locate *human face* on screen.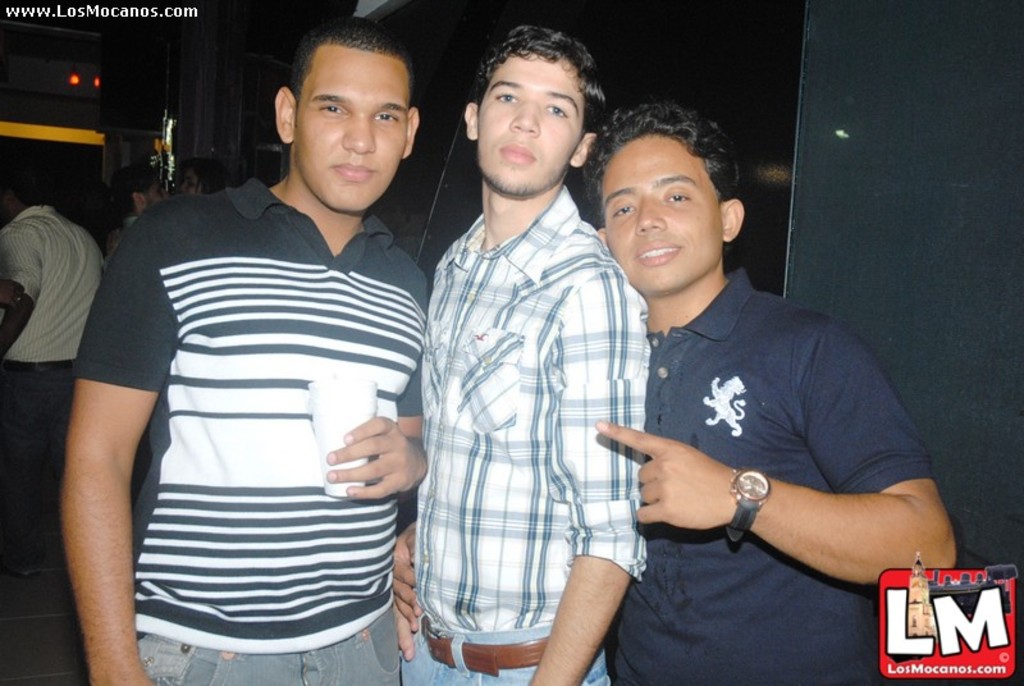
On screen at x1=480, y1=56, x2=590, y2=193.
